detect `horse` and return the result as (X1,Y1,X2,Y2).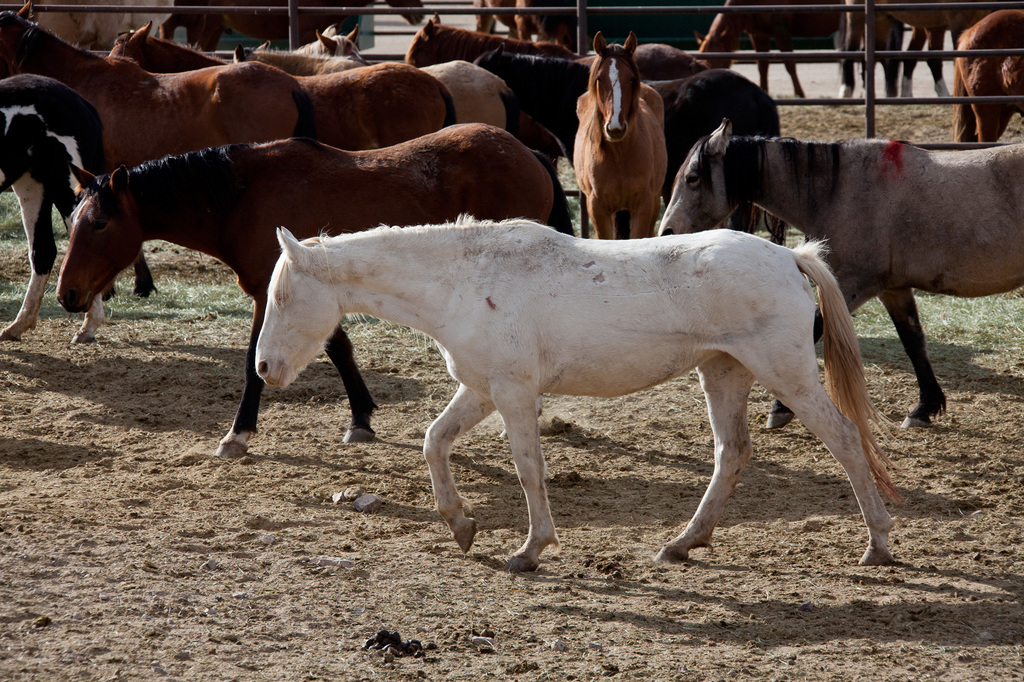
(252,210,905,567).
